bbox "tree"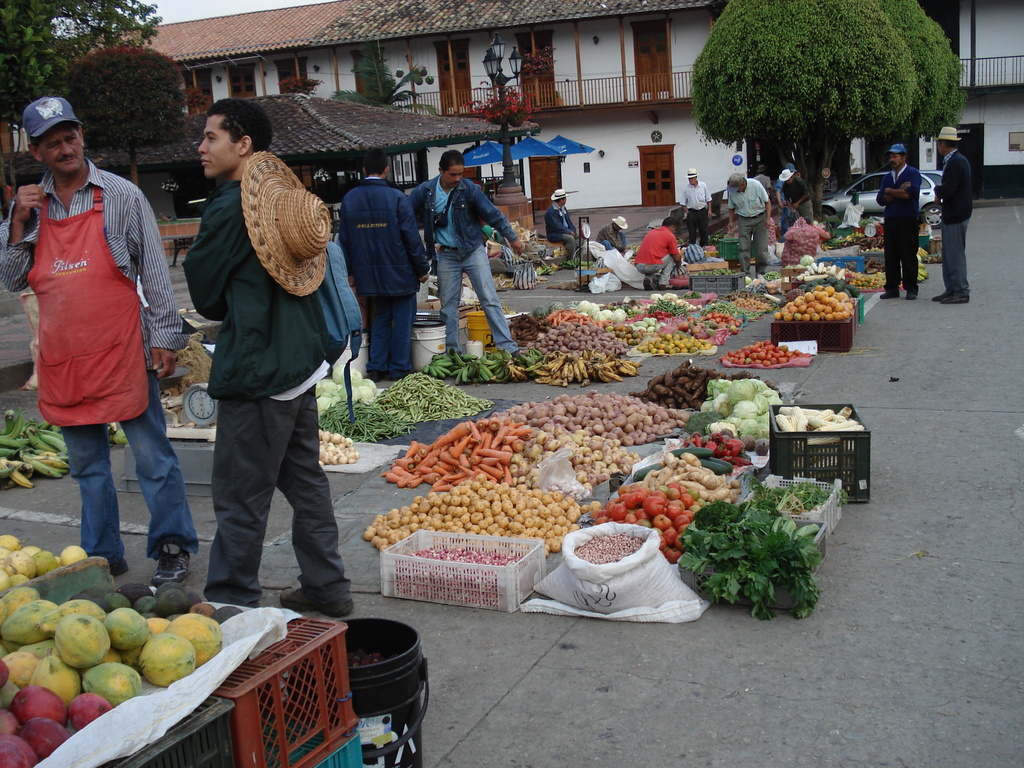
x1=64 y1=44 x2=188 y2=202
